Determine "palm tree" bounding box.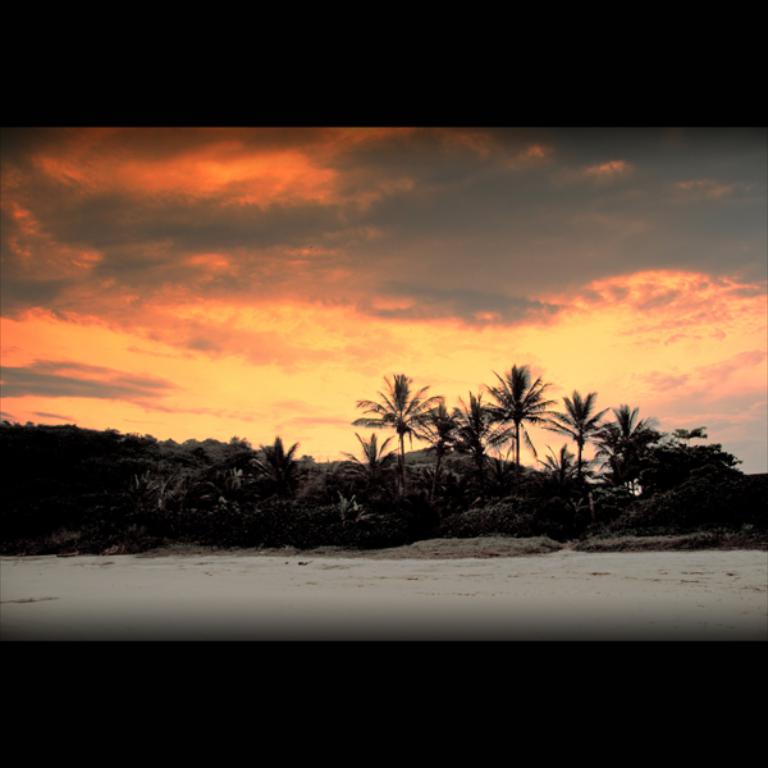
Determined: Rect(557, 379, 598, 508).
